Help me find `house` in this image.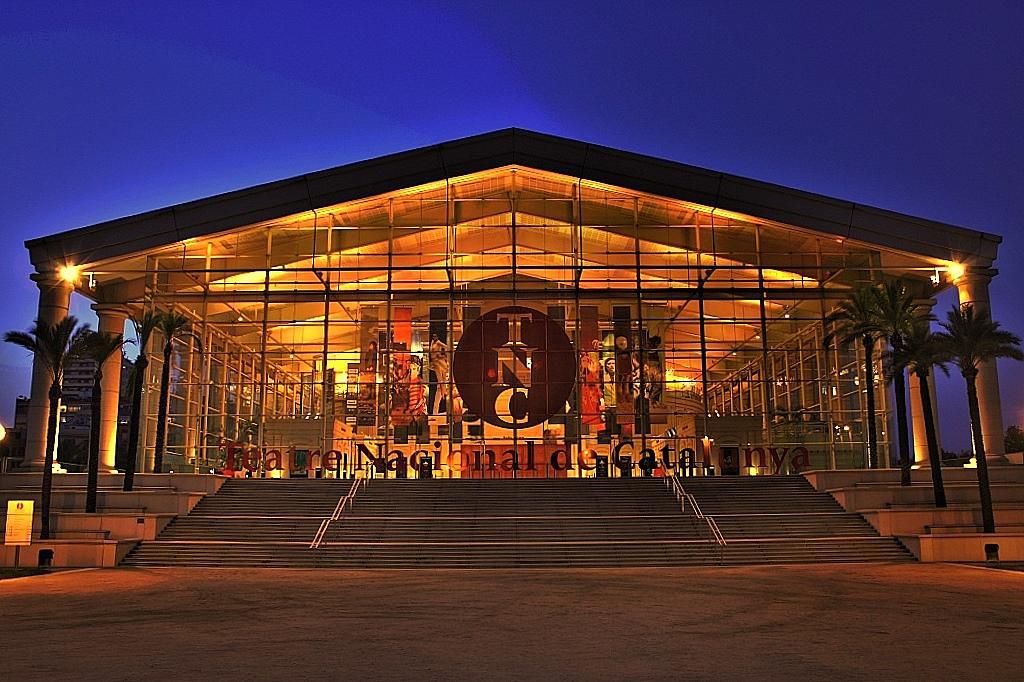
Found it: bbox=(55, 73, 991, 516).
